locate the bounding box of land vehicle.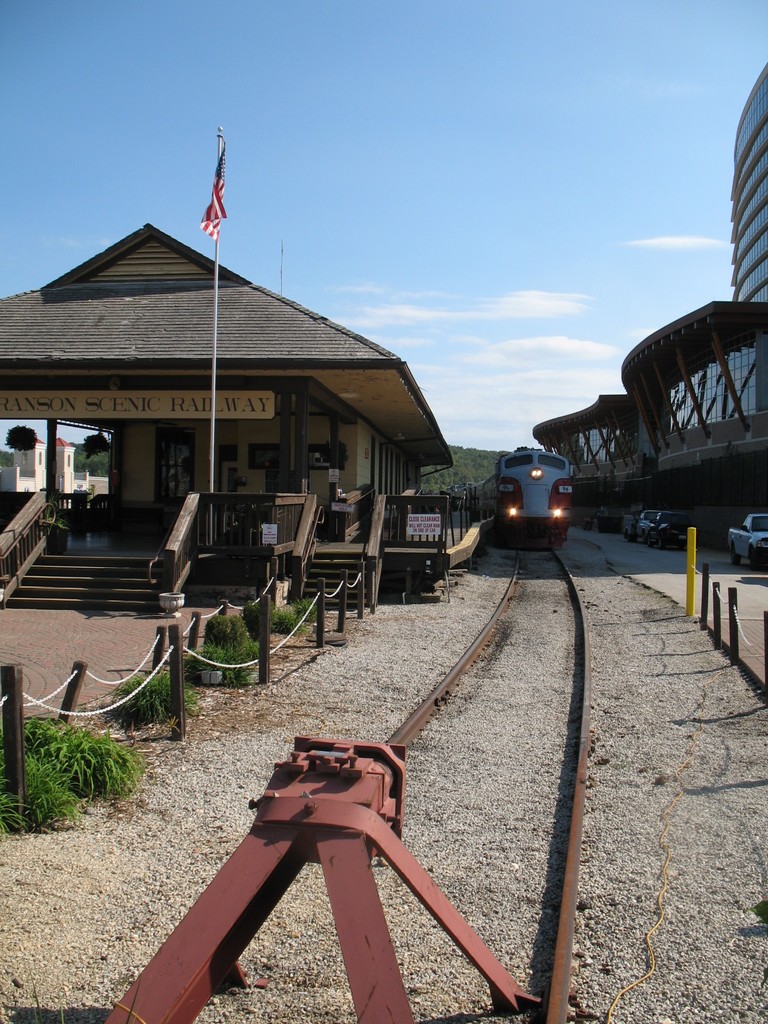
Bounding box: <bbox>727, 515, 767, 572</bbox>.
